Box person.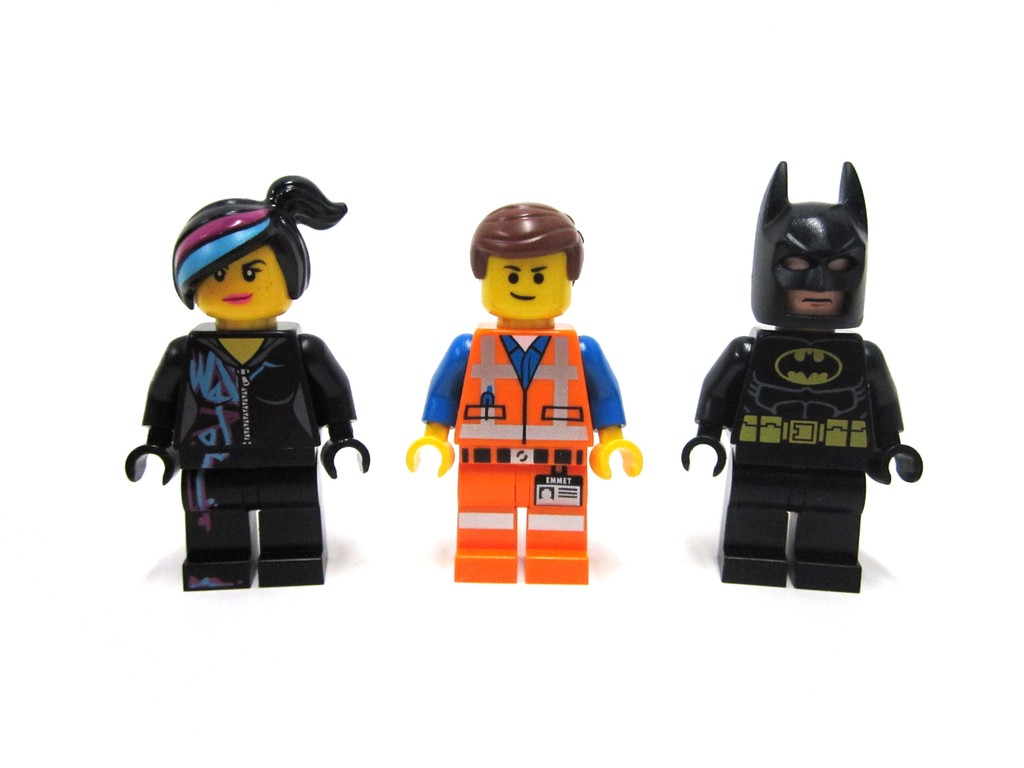
133/159/366/581.
